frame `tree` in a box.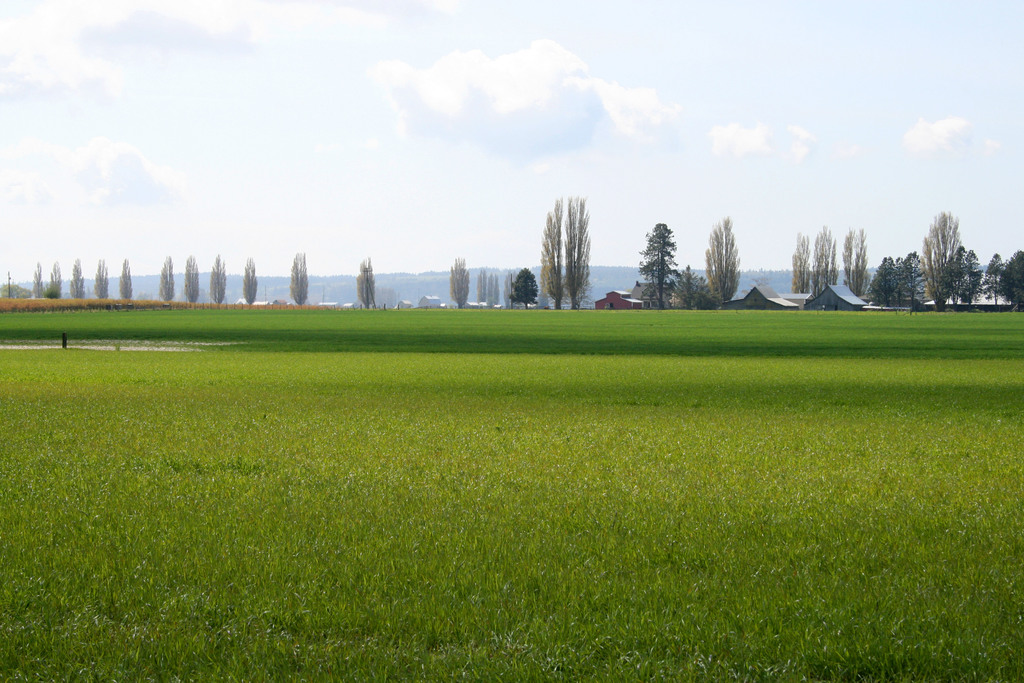
70,255,86,300.
